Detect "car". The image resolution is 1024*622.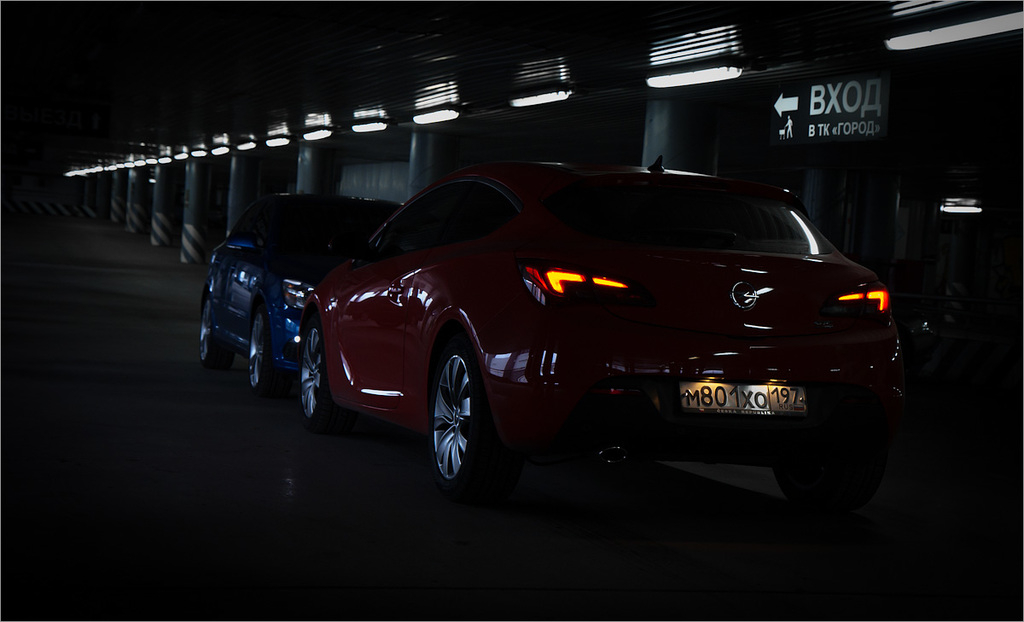
select_region(200, 189, 404, 396).
